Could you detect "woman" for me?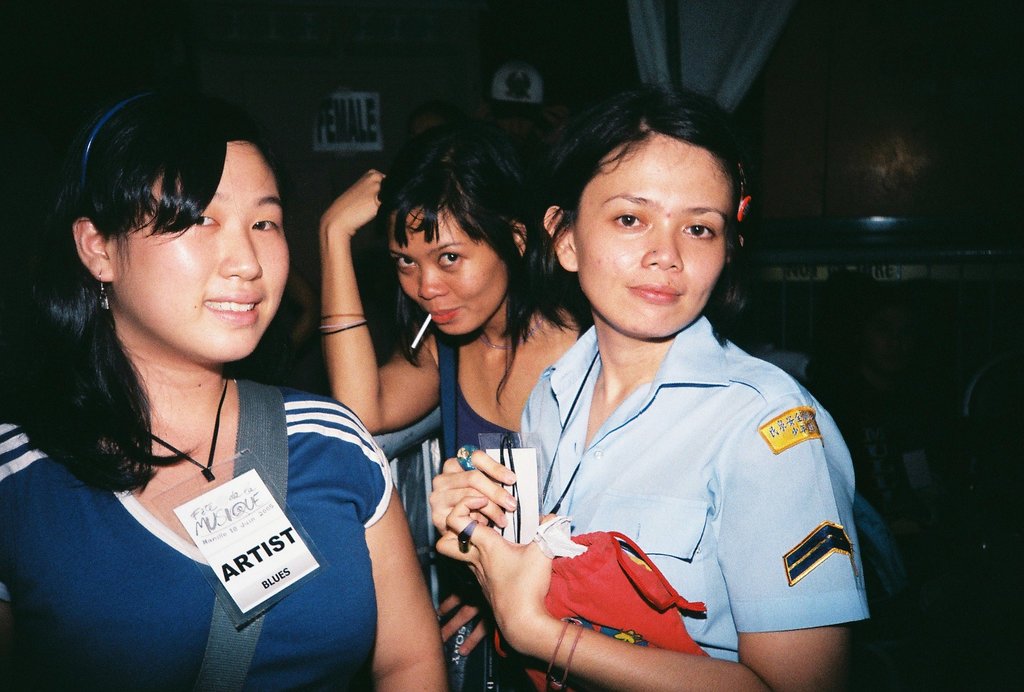
Detection result: select_region(424, 83, 872, 691).
